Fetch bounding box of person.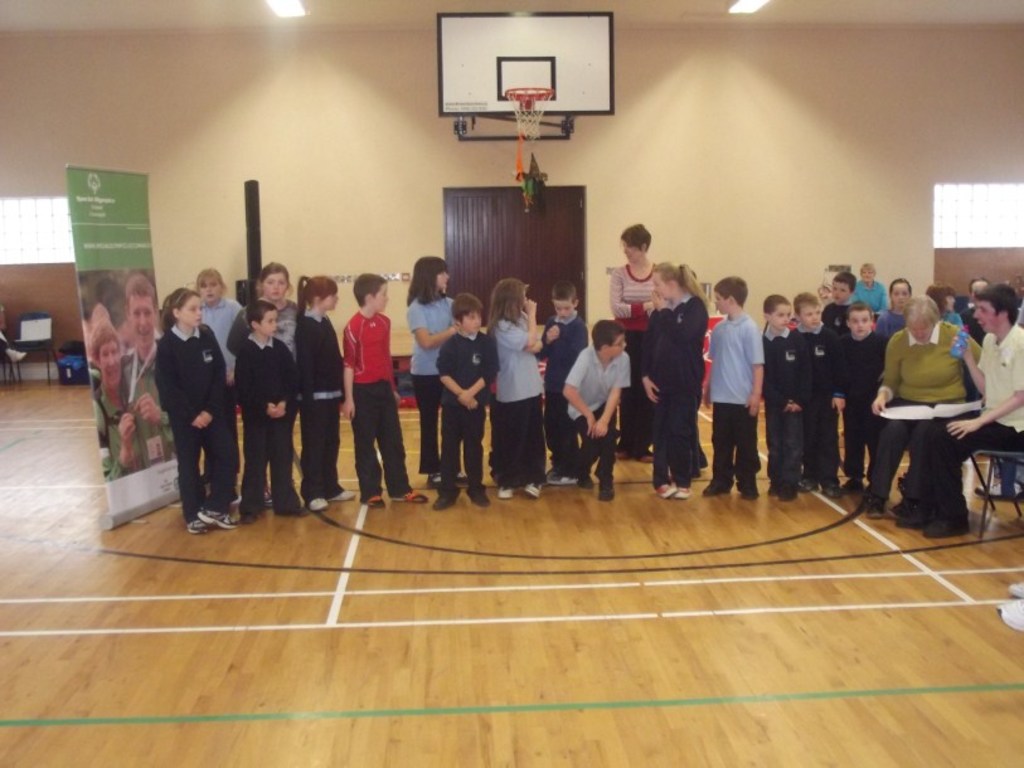
Bbox: x1=835, y1=271, x2=860, y2=321.
